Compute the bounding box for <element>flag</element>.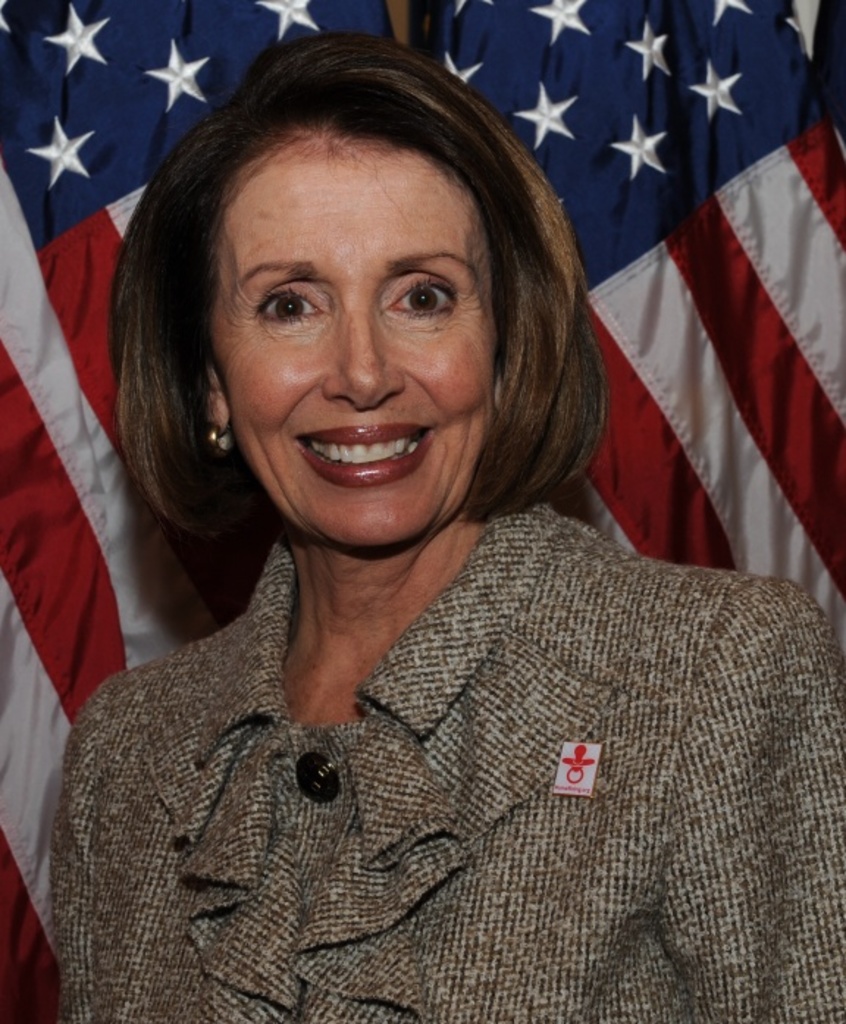
locate(380, 0, 845, 242).
